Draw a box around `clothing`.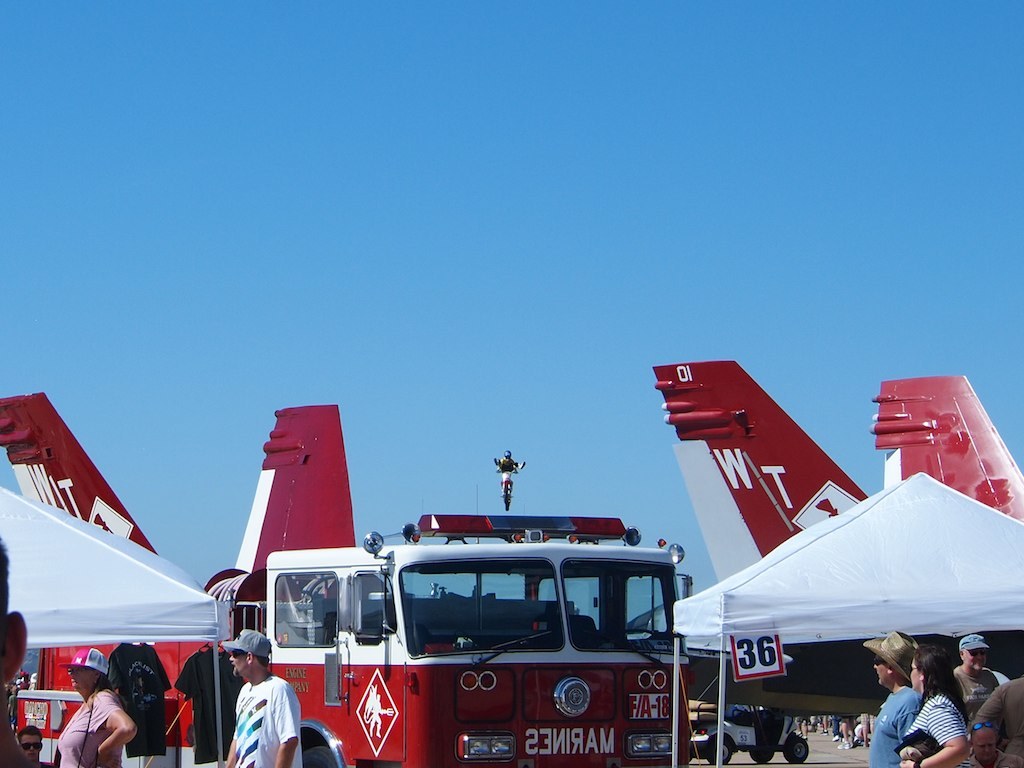
{"left": 173, "top": 655, "right": 245, "bottom": 765}.
